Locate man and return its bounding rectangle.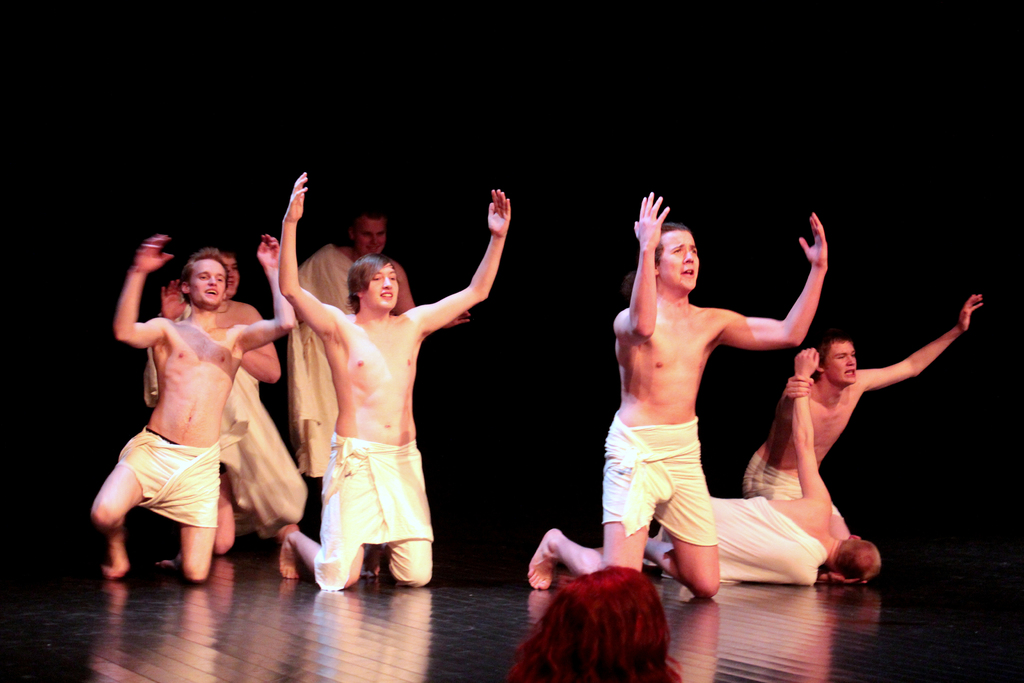
select_region(266, 190, 416, 562).
